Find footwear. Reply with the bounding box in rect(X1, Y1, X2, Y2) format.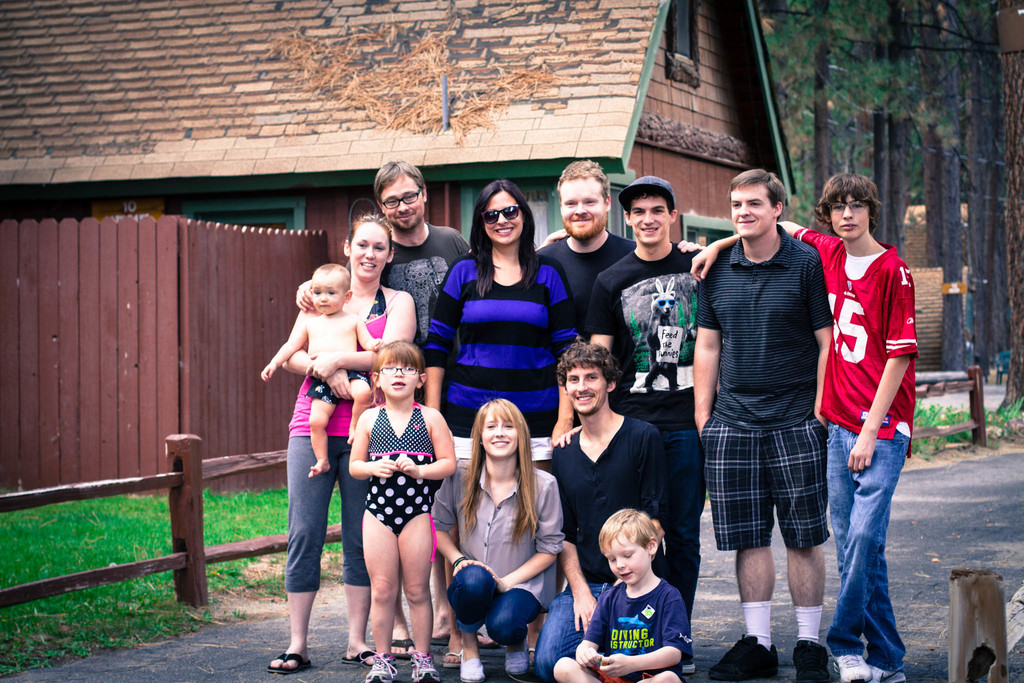
rect(833, 654, 870, 682).
